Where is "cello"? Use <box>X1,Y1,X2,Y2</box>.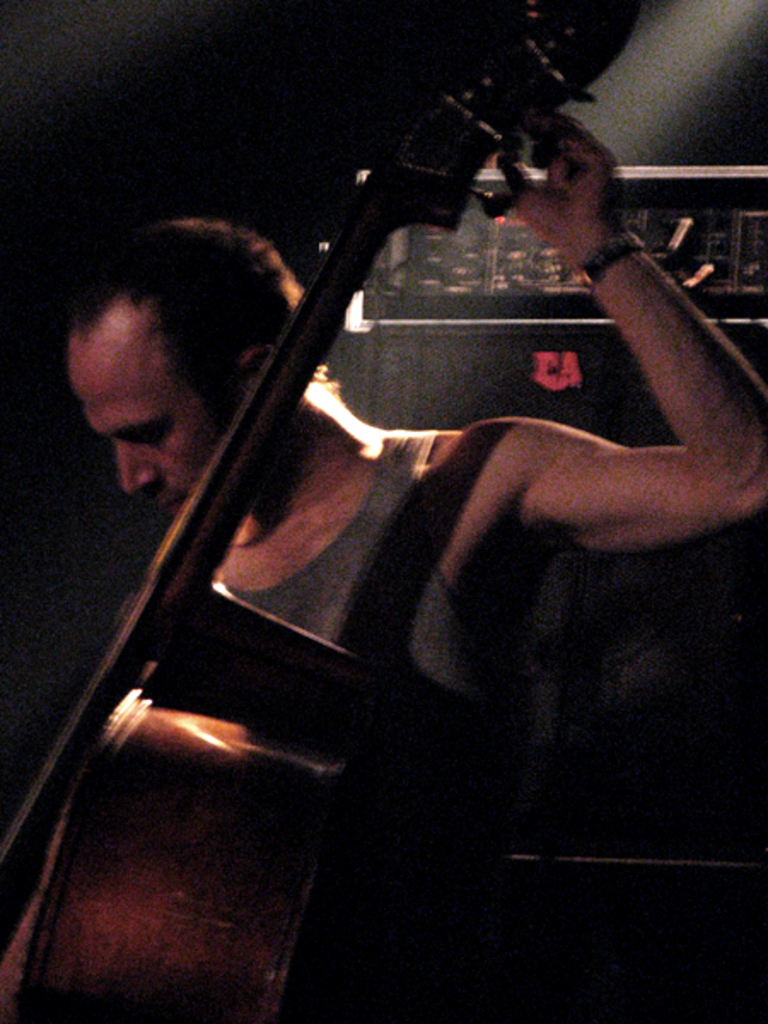
<box>0,0,596,1022</box>.
